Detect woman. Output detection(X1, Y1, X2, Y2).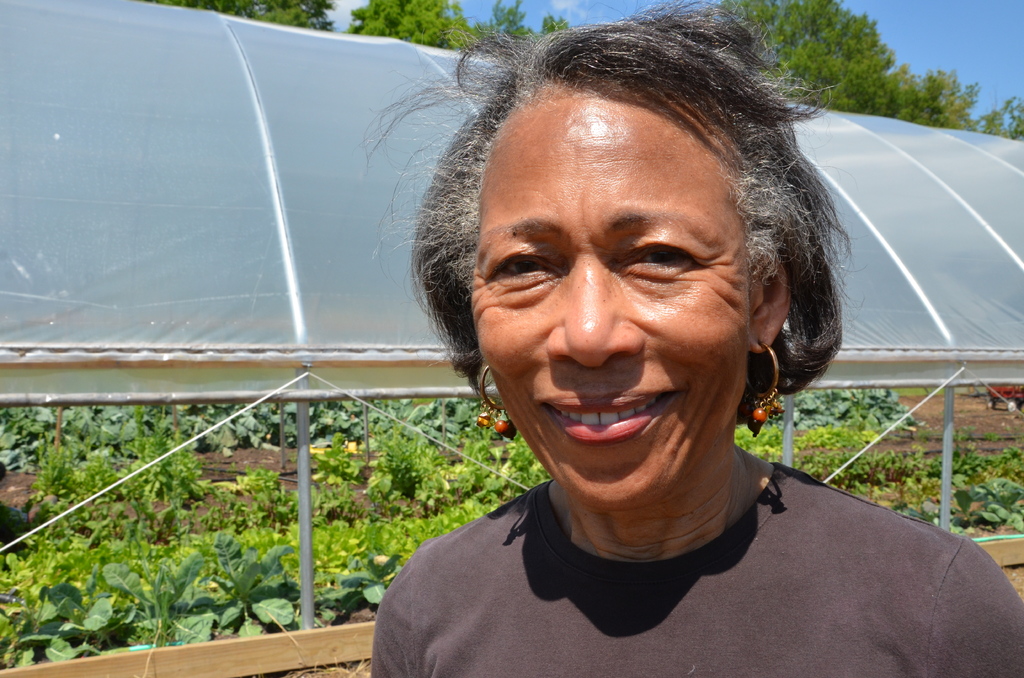
detection(251, 33, 902, 677).
